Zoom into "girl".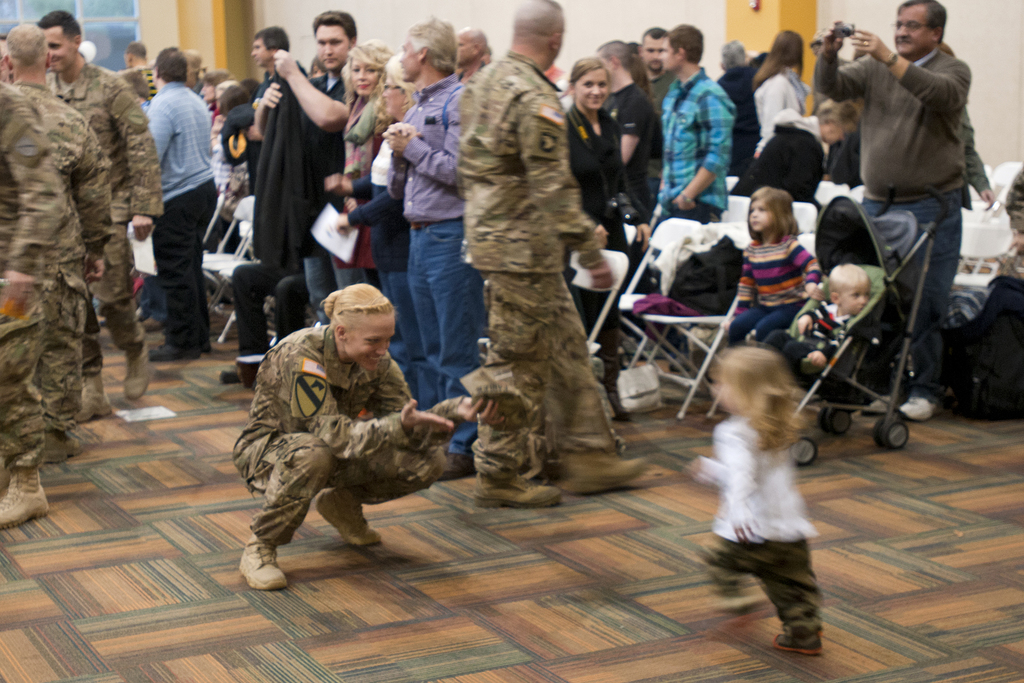
Zoom target: 728, 179, 841, 350.
